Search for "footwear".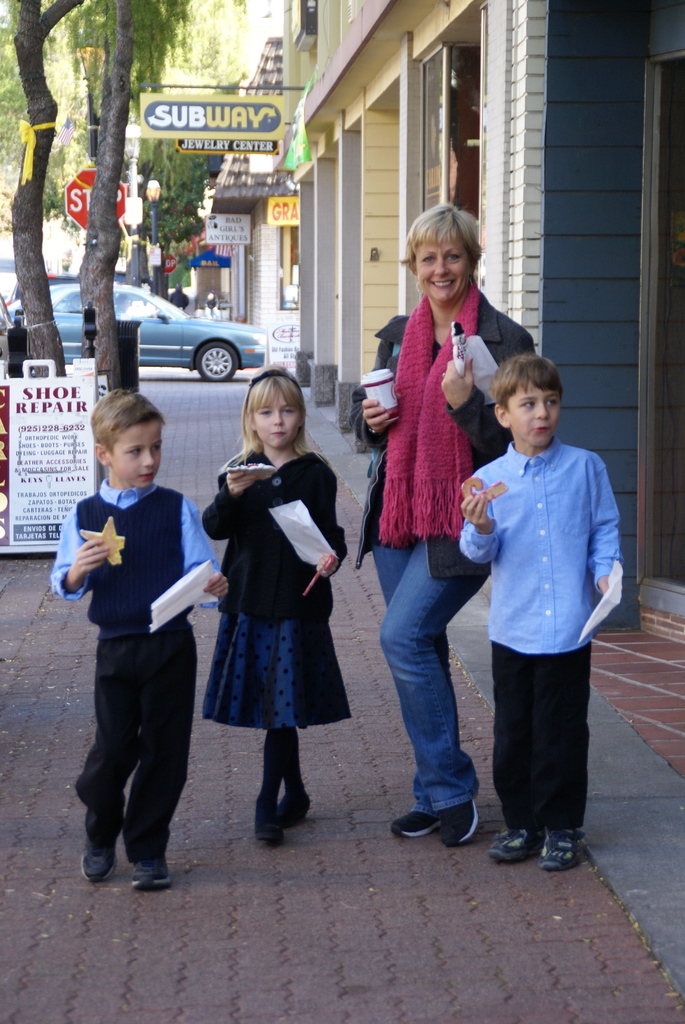
Found at {"x1": 391, "y1": 803, "x2": 435, "y2": 842}.
